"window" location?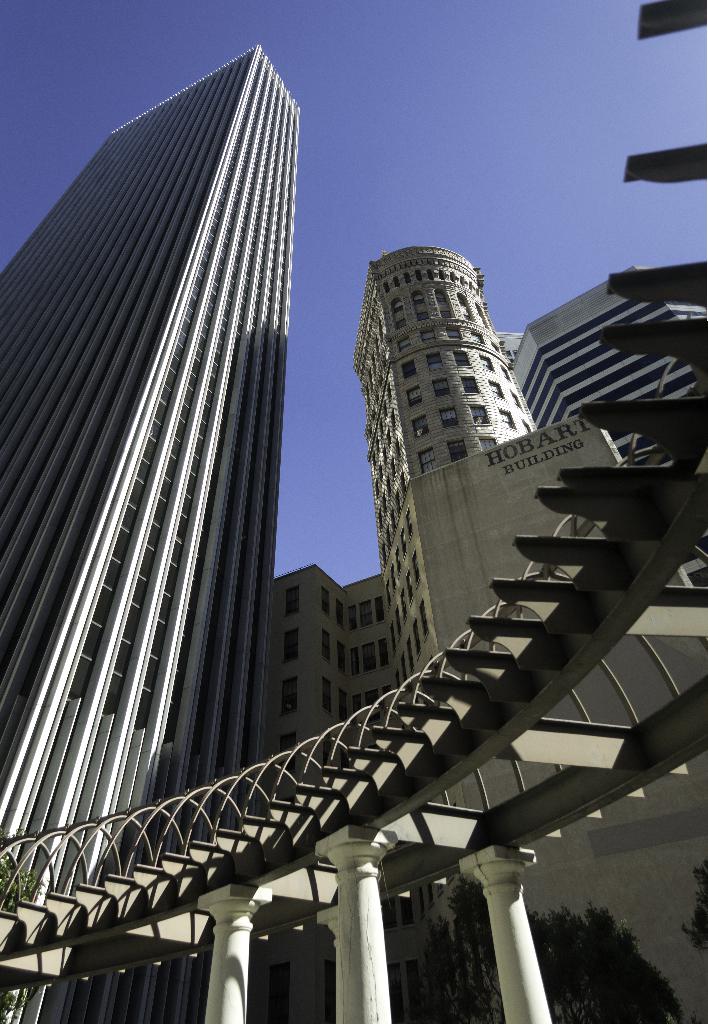
detection(278, 637, 296, 665)
